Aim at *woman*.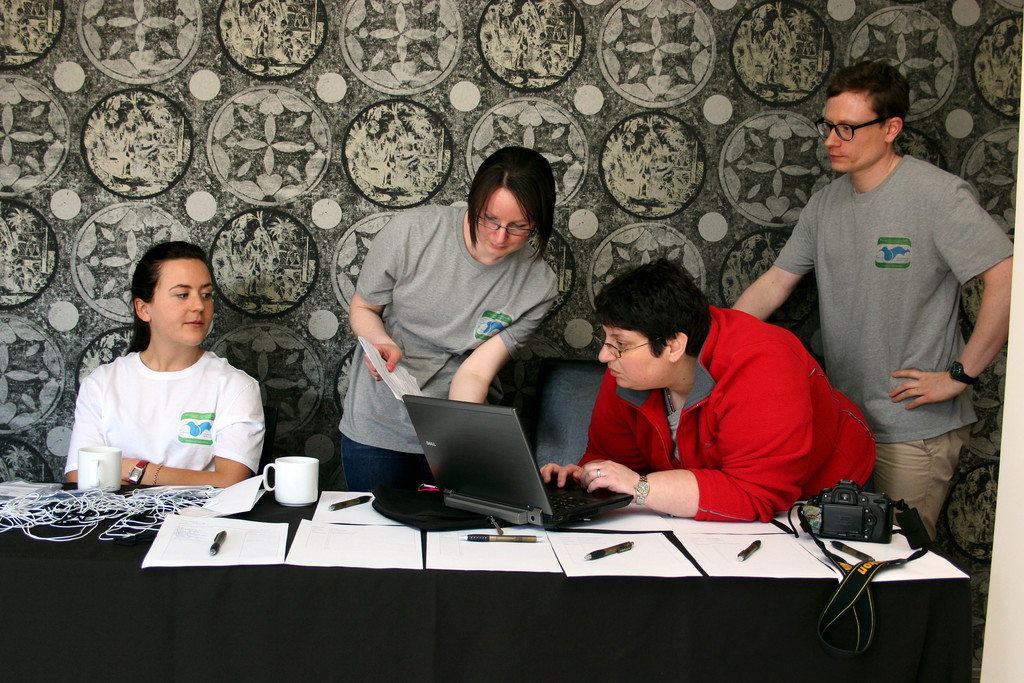
Aimed at rect(543, 256, 880, 522).
